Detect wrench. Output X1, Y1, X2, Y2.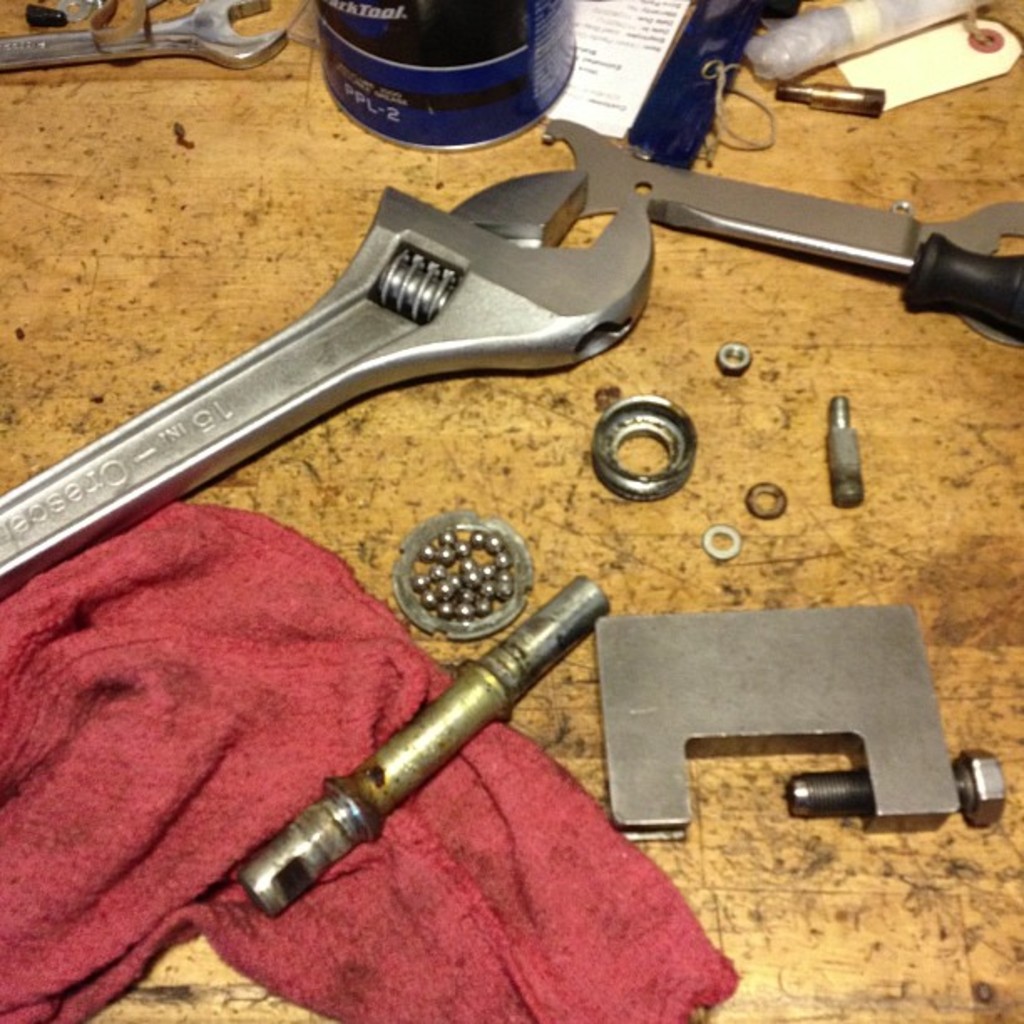
0, 0, 289, 67.
